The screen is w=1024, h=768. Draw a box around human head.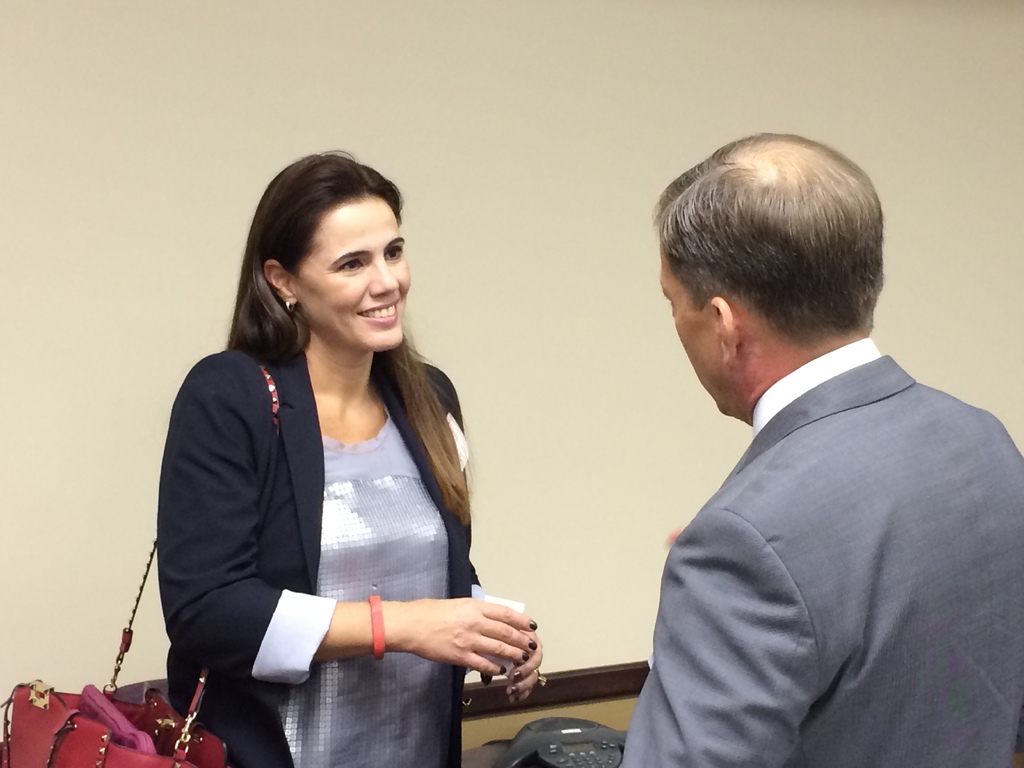
243,161,425,355.
